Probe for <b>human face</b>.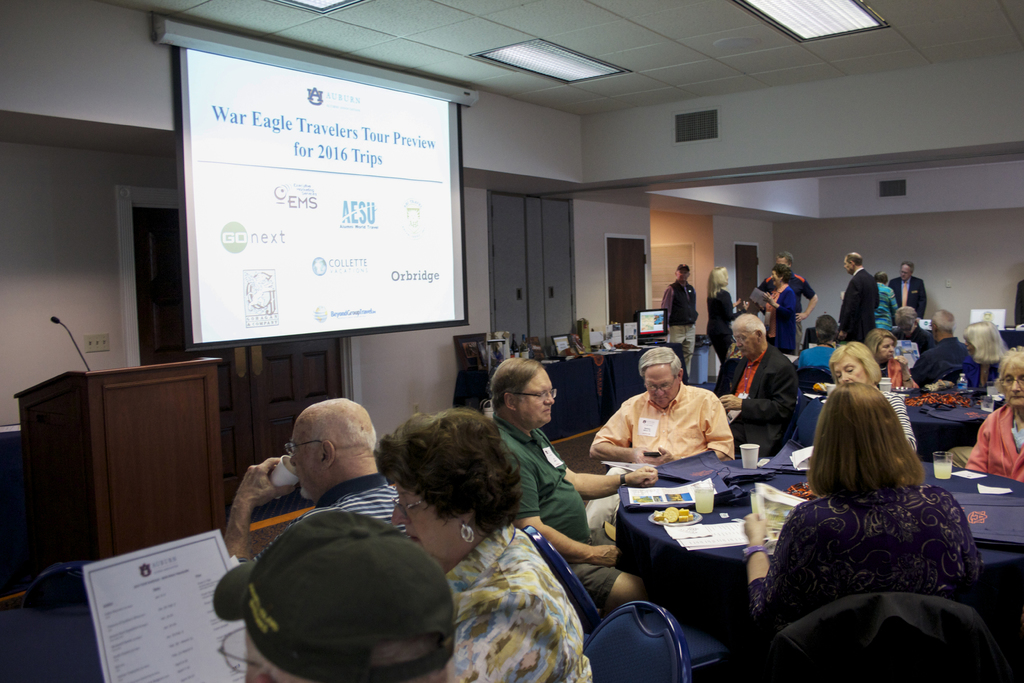
Probe result: bbox=(831, 355, 863, 384).
